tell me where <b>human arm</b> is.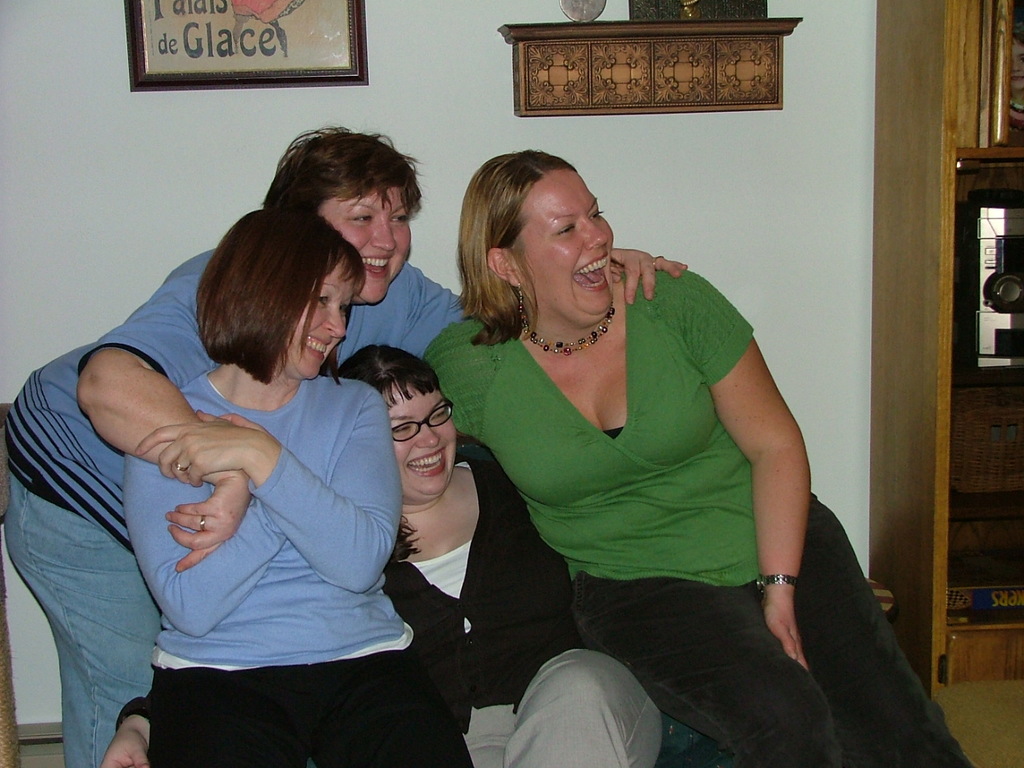
<b>human arm</b> is at [x1=135, y1=379, x2=402, y2=591].
